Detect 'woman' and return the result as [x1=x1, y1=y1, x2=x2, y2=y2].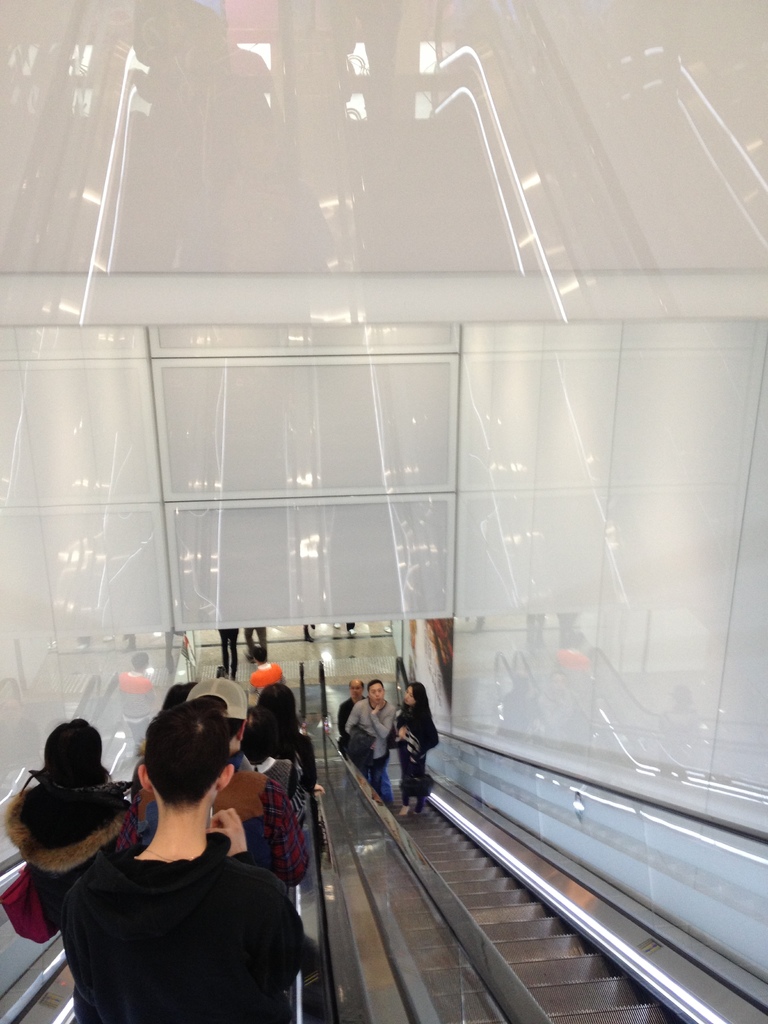
[x1=3, y1=703, x2=138, y2=916].
